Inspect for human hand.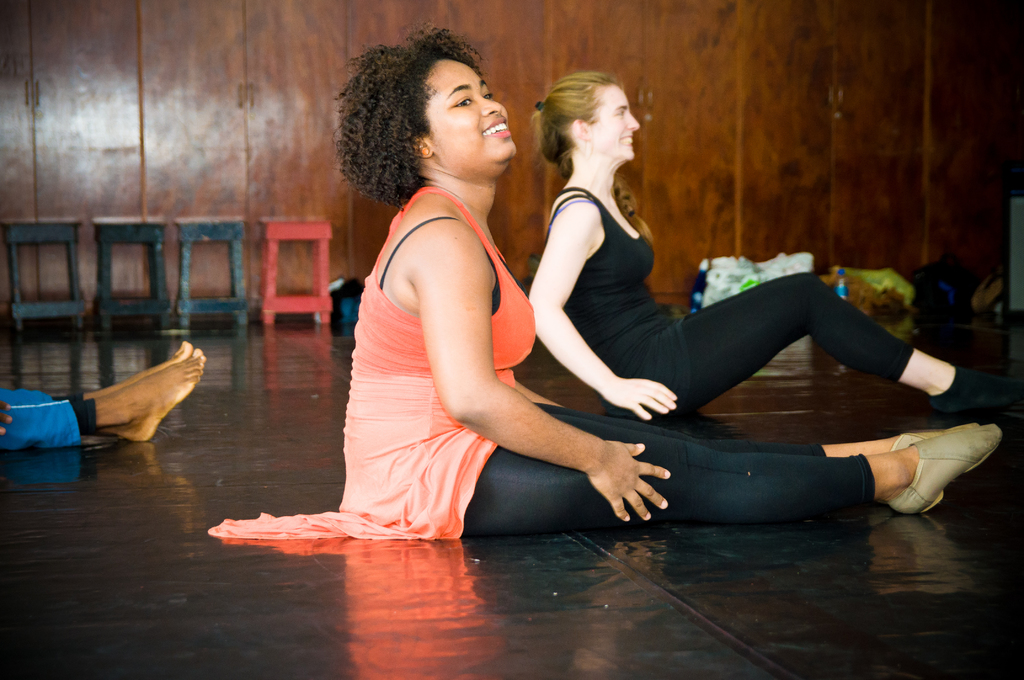
Inspection: (582, 435, 678, 519).
